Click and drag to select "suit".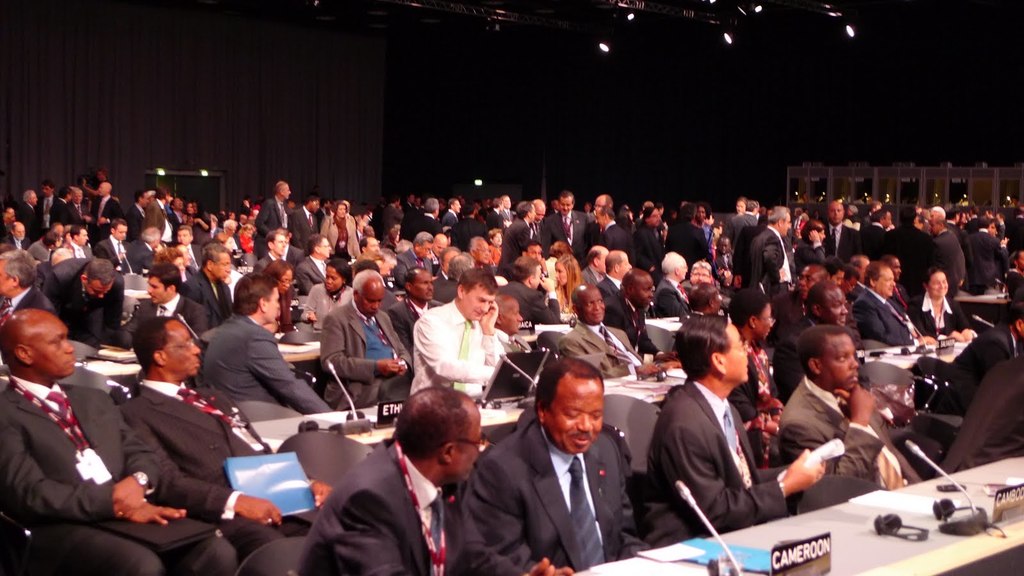
Selection: [left=442, top=211, right=459, bottom=233].
